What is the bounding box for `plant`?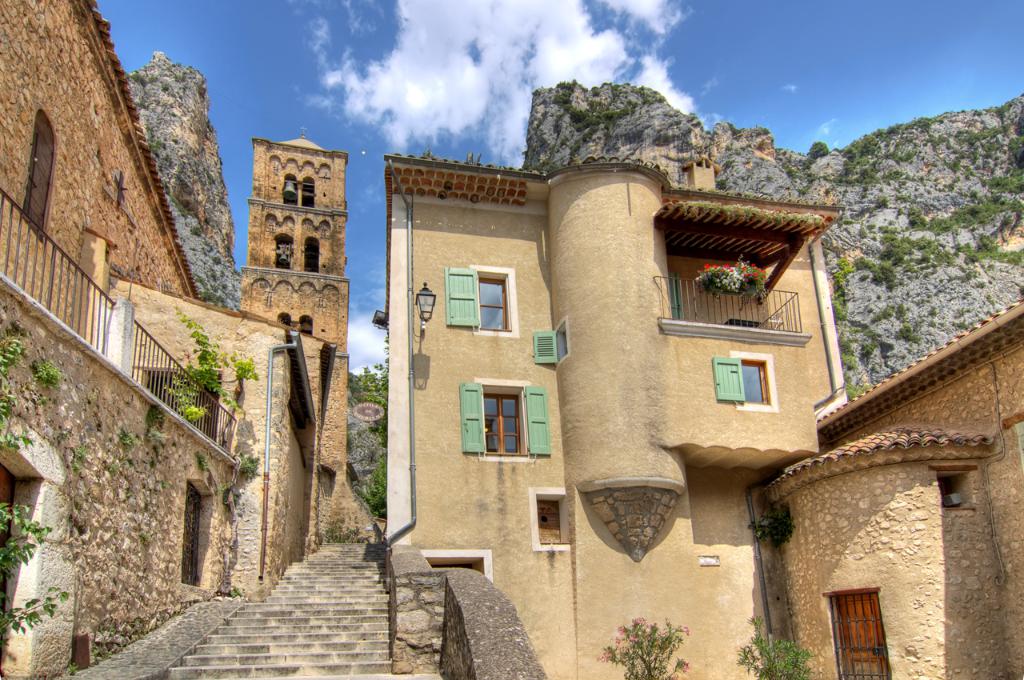
x1=740 y1=617 x2=814 y2=679.
